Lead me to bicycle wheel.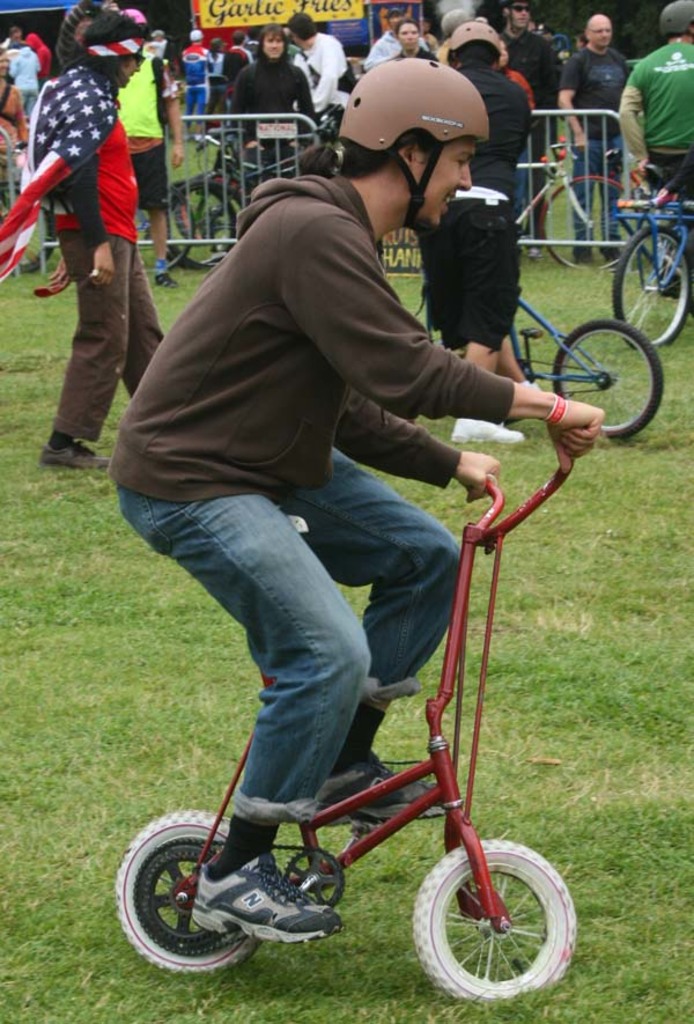
Lead to [x1=610, y1=214, x2=692, y2=349].
